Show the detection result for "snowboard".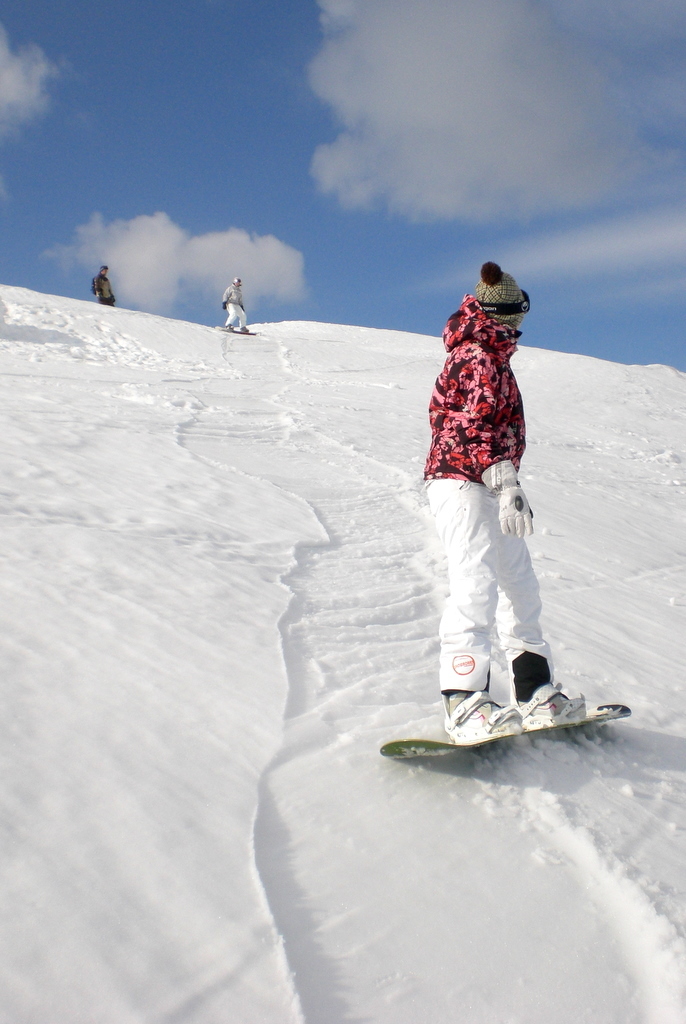
bbox(376, 683, 631, 760).
